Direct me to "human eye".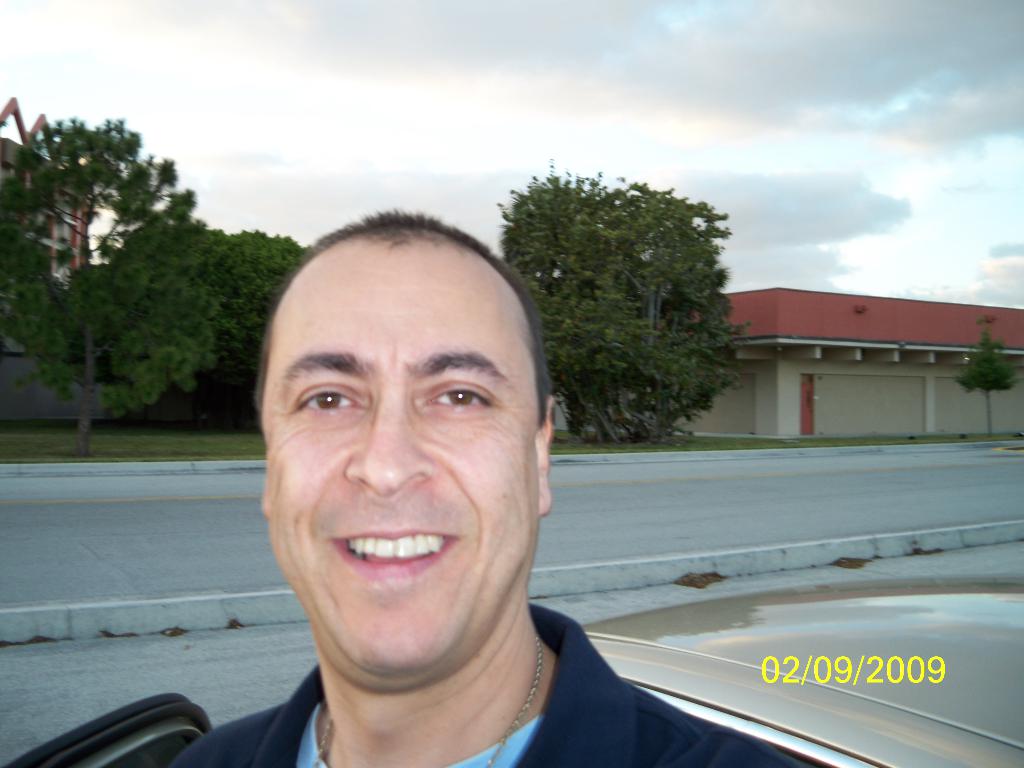
Direction: <box>403,375,506,426</box>.
